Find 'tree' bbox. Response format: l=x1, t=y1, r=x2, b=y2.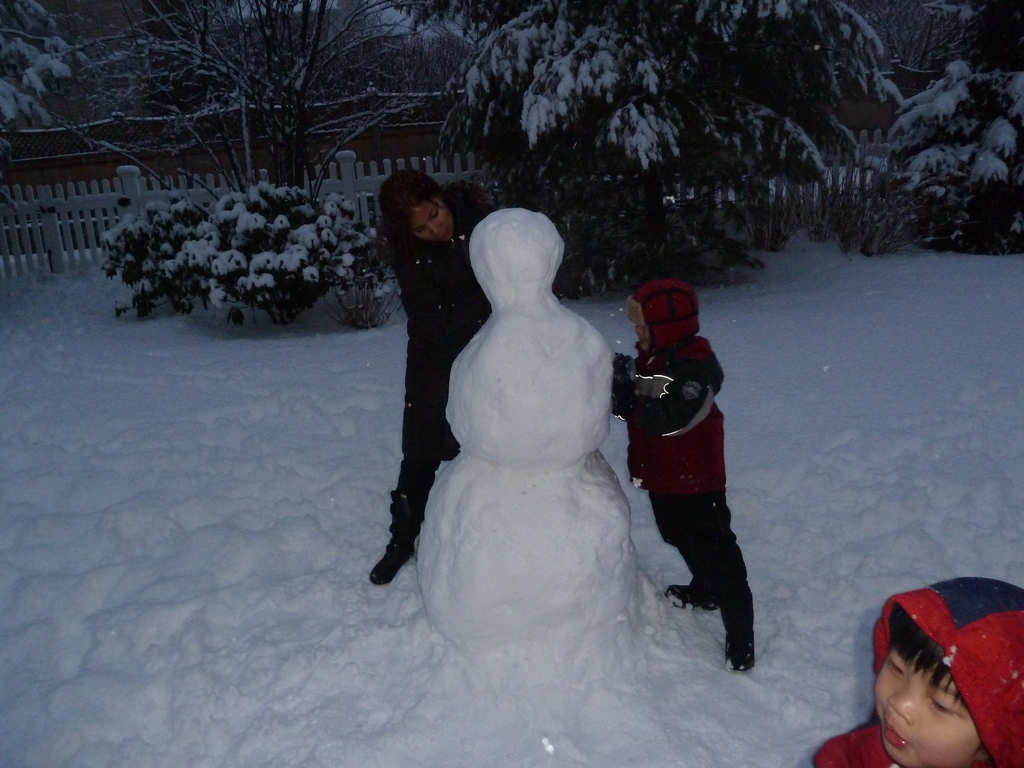
l=48, t=0, r=441, b=204.
